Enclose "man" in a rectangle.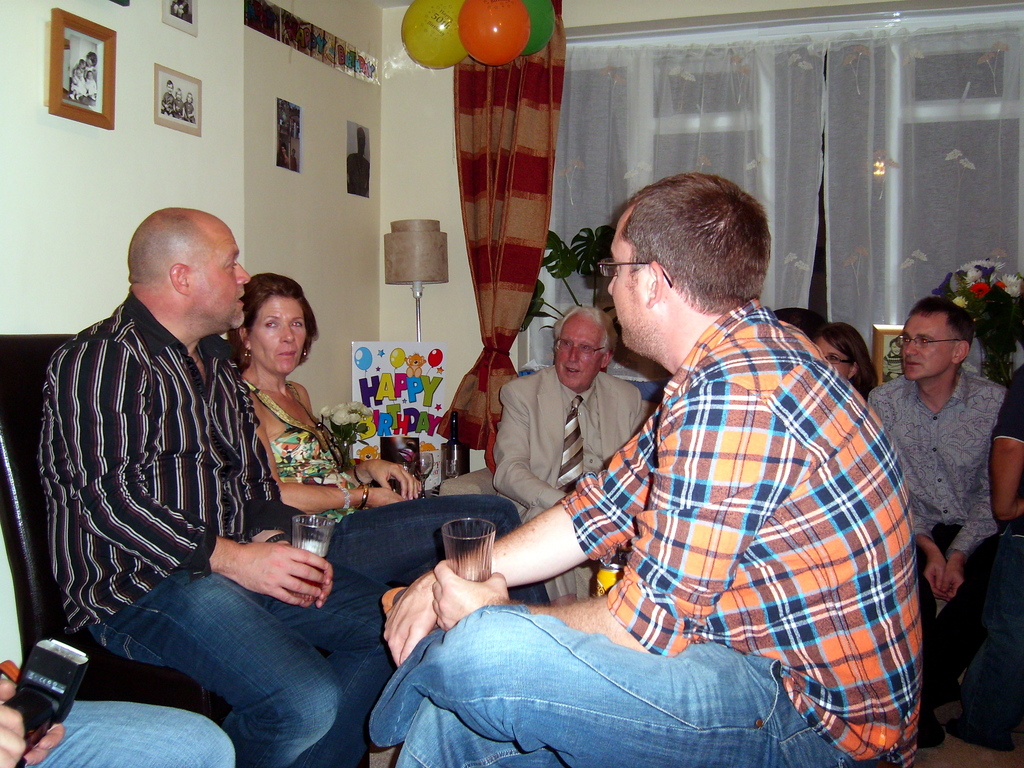
[38,212,393,767].
